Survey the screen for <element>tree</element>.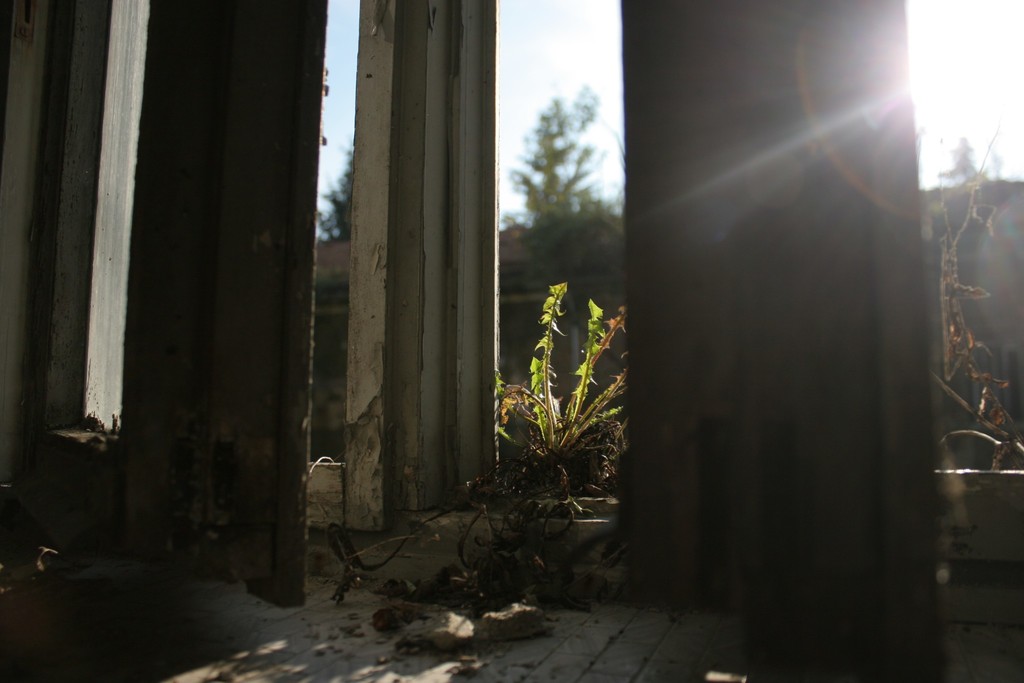
Survey found: 312/126/359/253.
